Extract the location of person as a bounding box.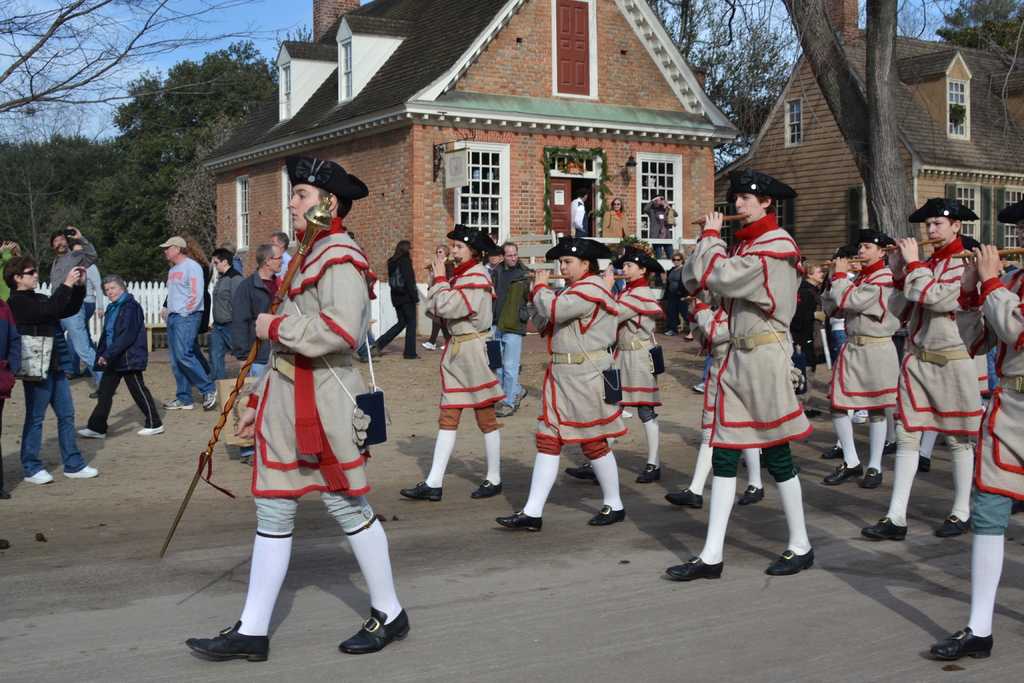
x1=570 y1=190 x2=584 y2=243.
